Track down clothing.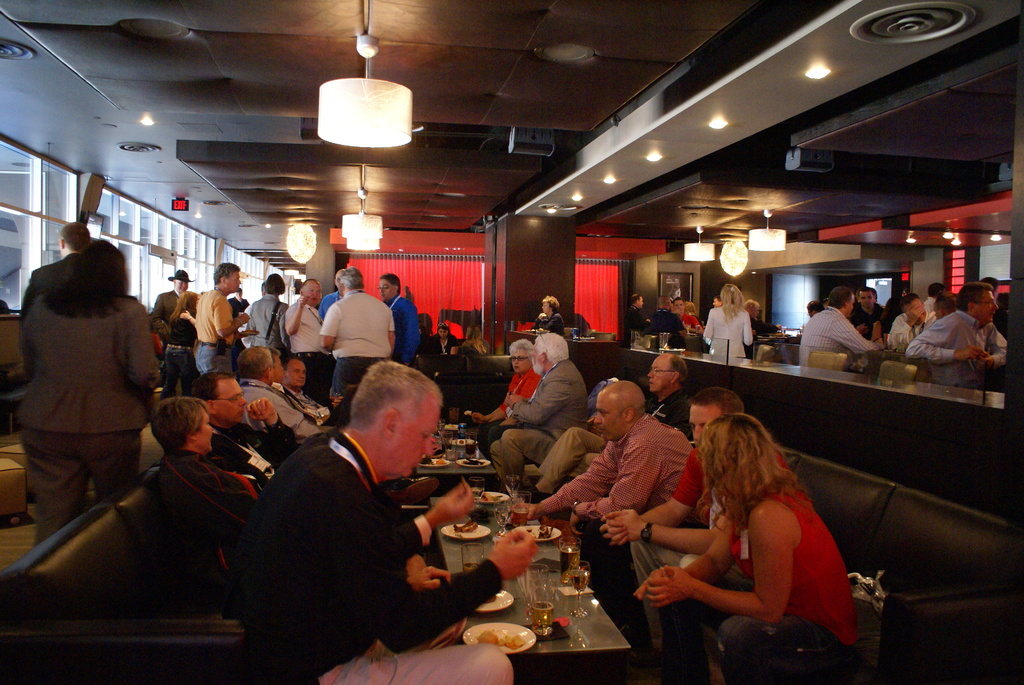
Tracked to box=[532, 308, 566, 338].
